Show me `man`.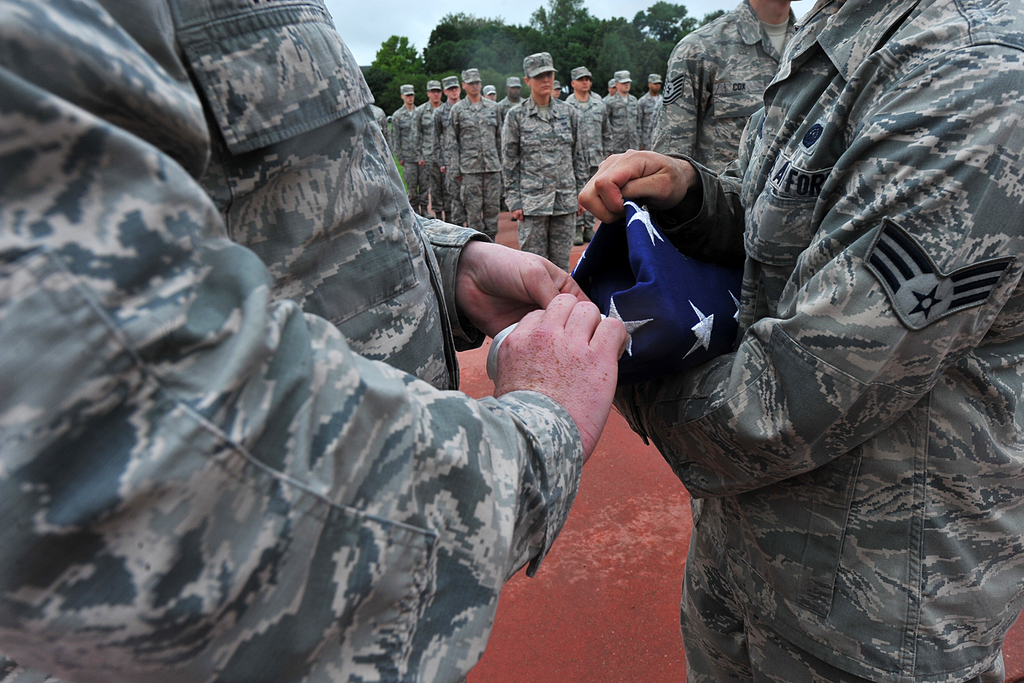
`man` is here: [x1=566, y1=68, x2=609, y2=168].
